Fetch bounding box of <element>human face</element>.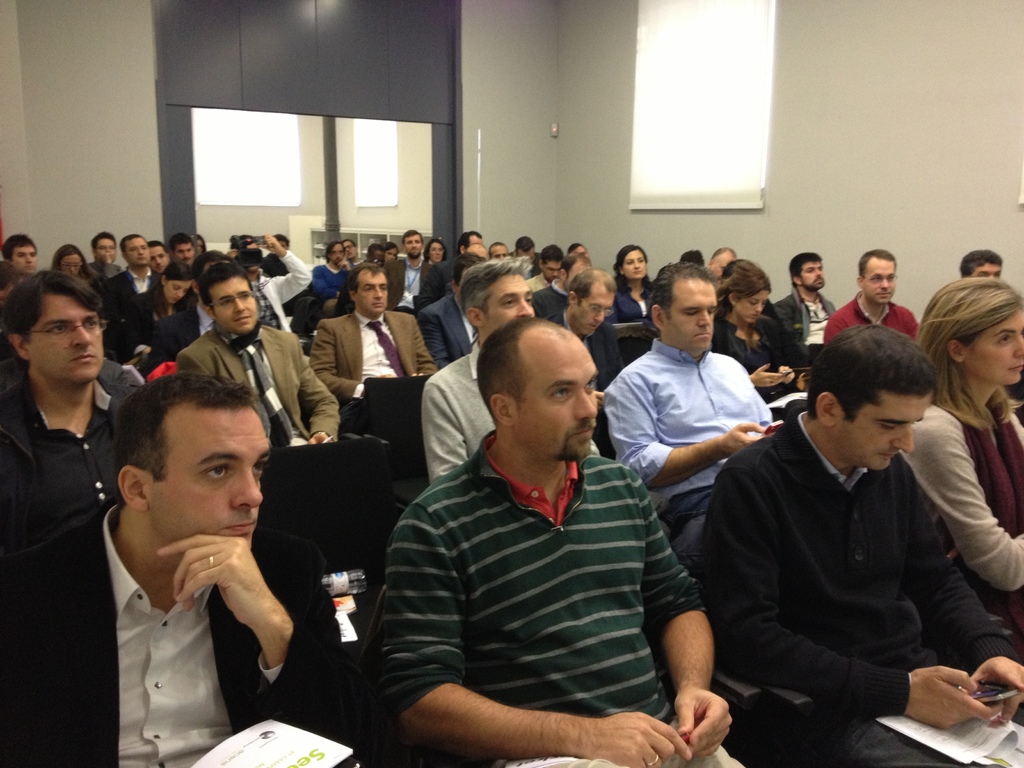
Bbox: locate(623, 253, 641, 280).
